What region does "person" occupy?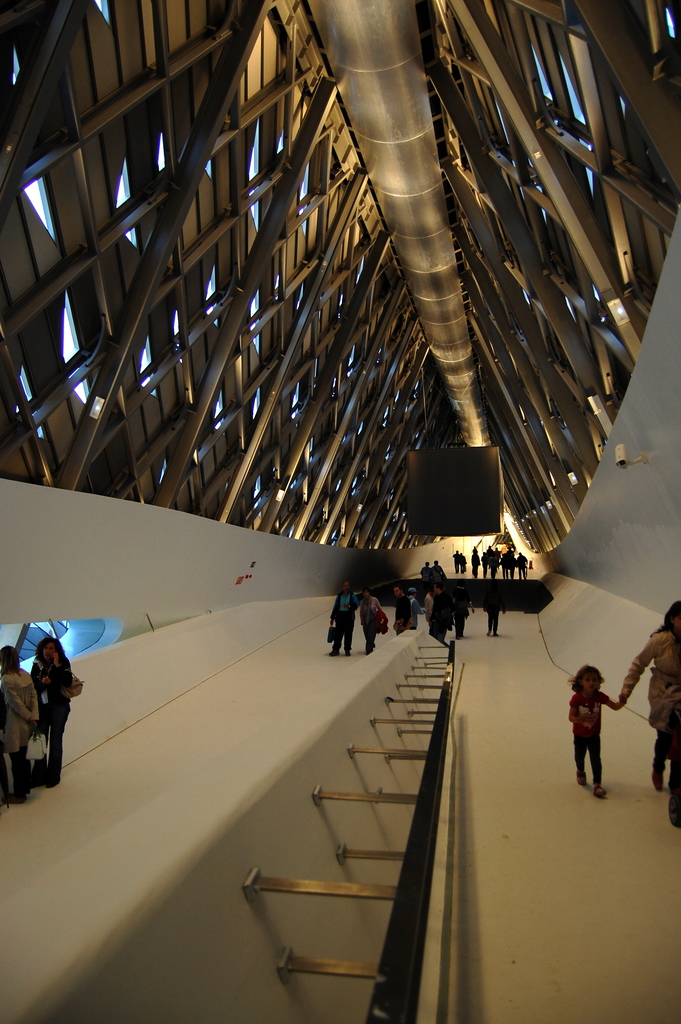
<box>568,662,625,795</box>.
